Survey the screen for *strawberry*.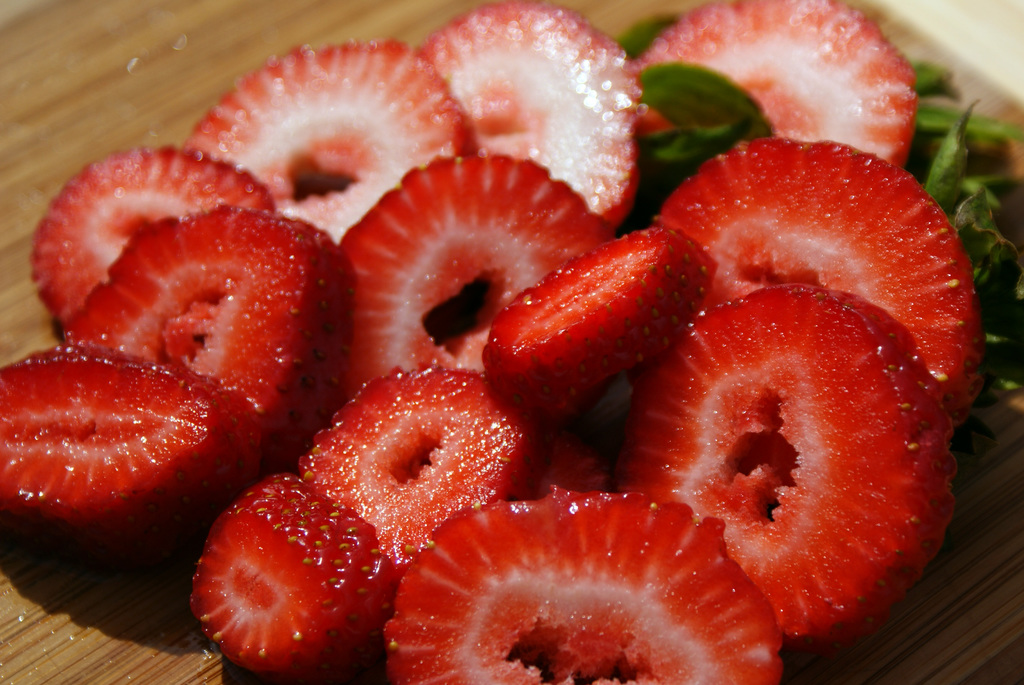
Survey found: bbox(35, 149, 272, 324).
